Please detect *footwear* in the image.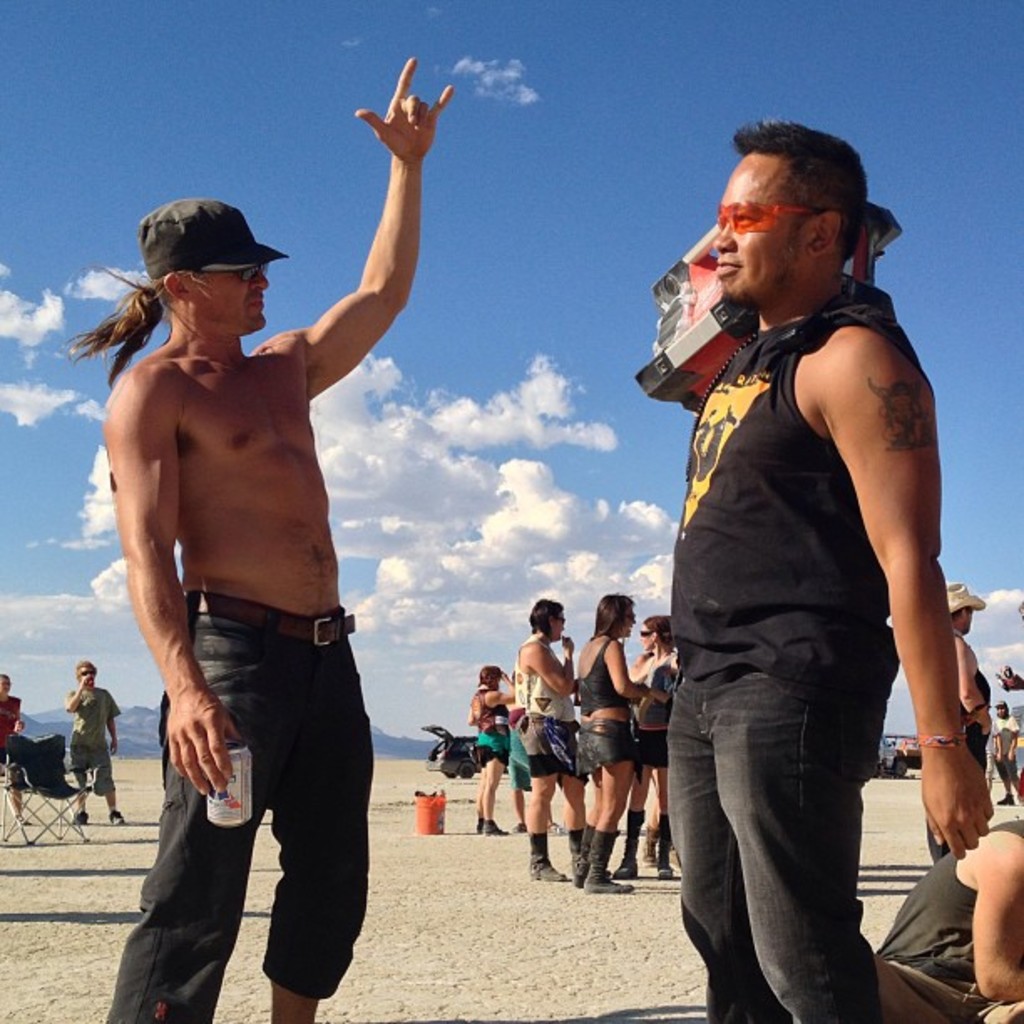
x1=654 y1=820 x2=678 y2=883.
